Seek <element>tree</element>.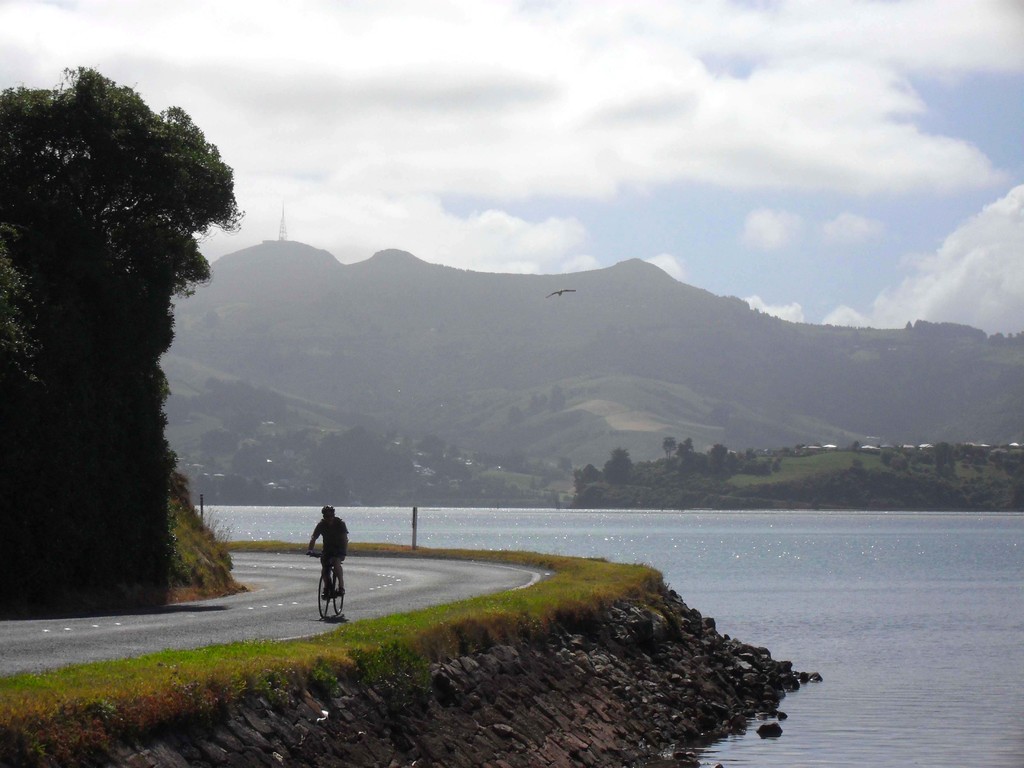
l=881, t=447, r=909, b=474.
